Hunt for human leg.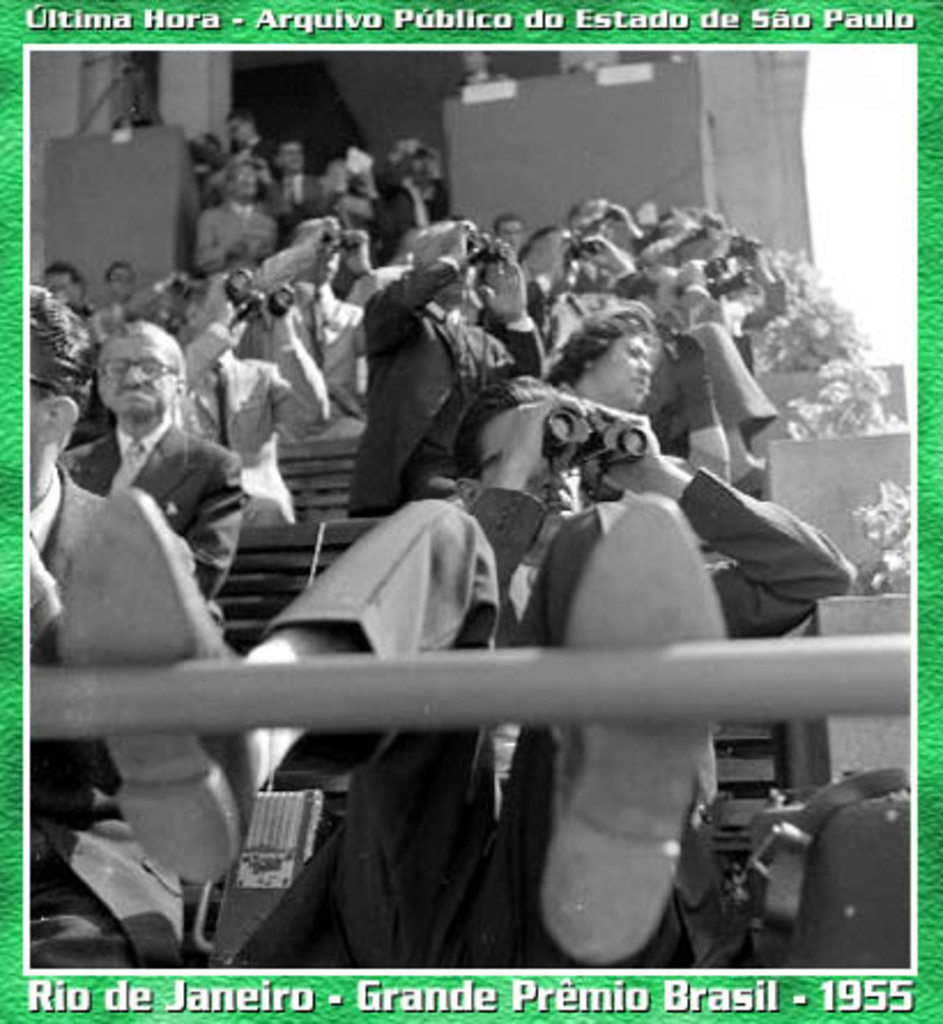
Hunted down at <bbox>55, 497, 501, 969</bbox>.
